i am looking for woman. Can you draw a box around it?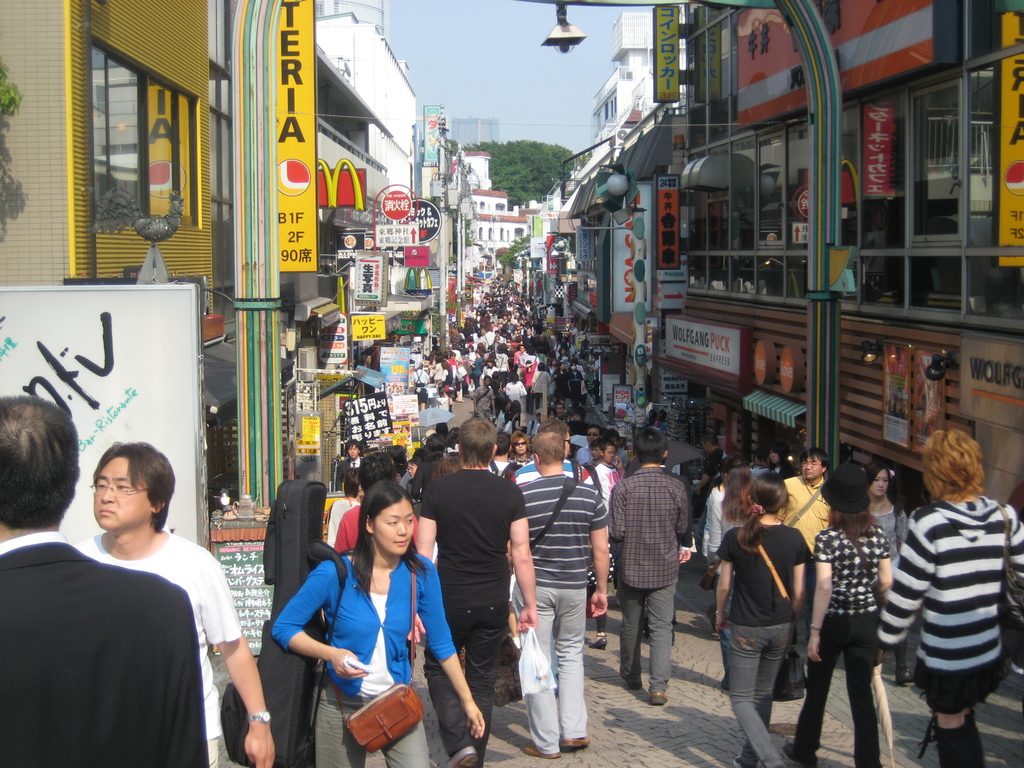
Sure, the bounding box is x1=505, y1=371, x2=526, y2=403.
